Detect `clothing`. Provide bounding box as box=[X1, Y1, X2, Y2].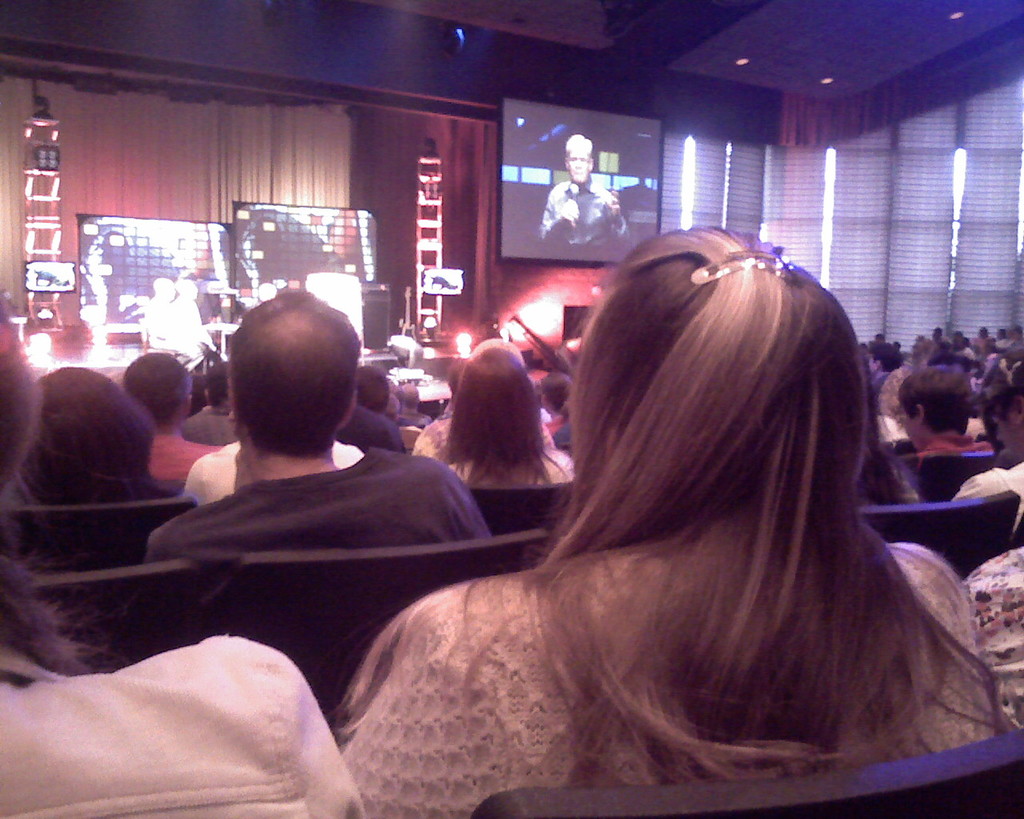
box=[124, 397, 463, 625].
